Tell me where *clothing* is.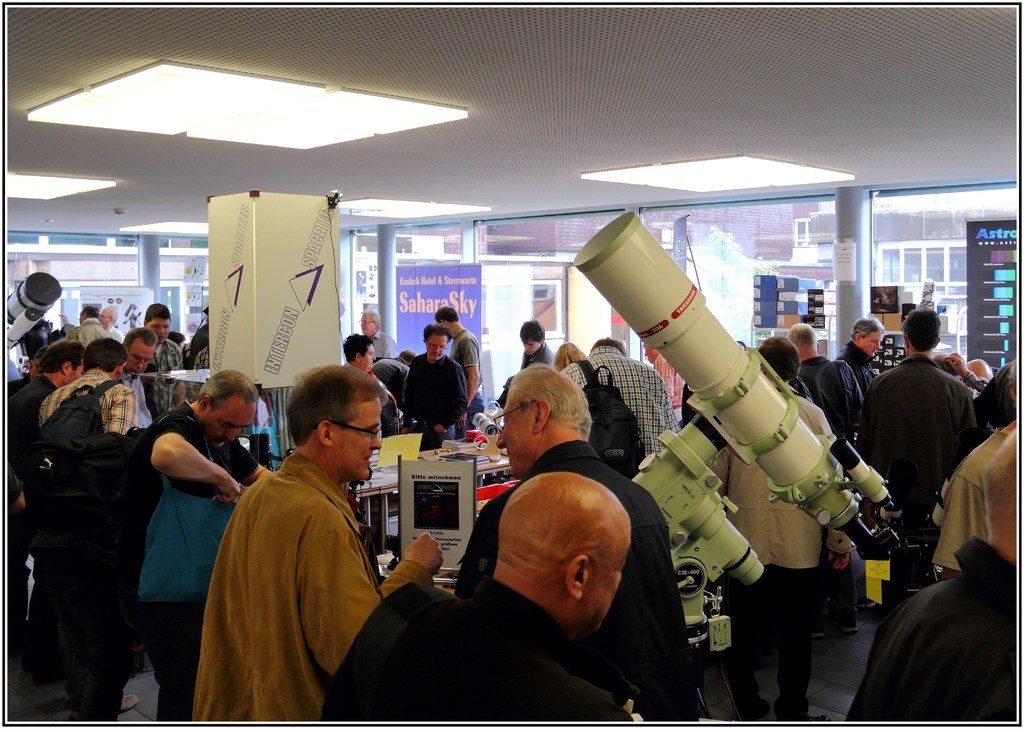
*clothing* is at 380,382,405,442.
